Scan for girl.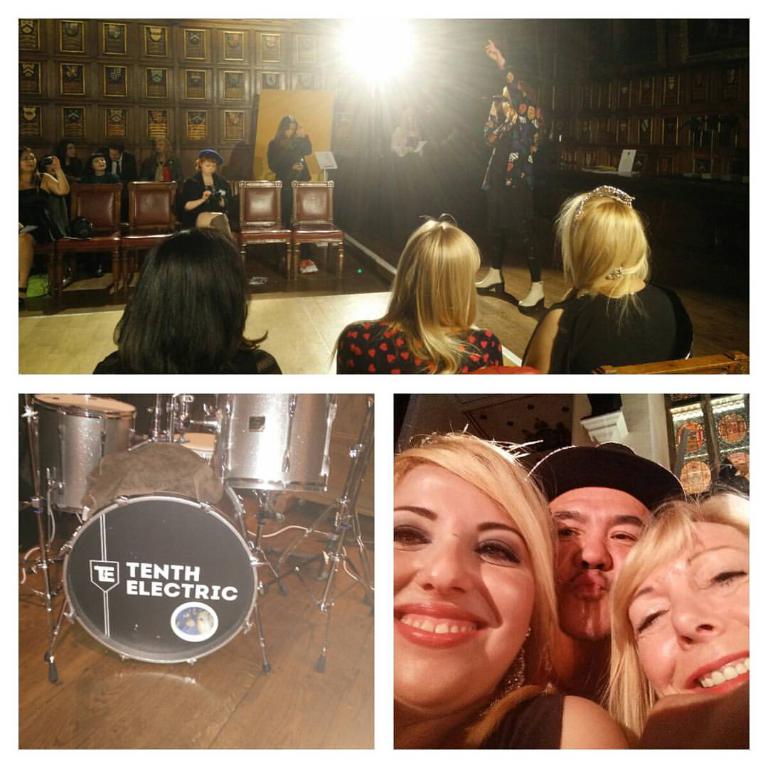
Scan result: crop(392, 419, 629, 750).
